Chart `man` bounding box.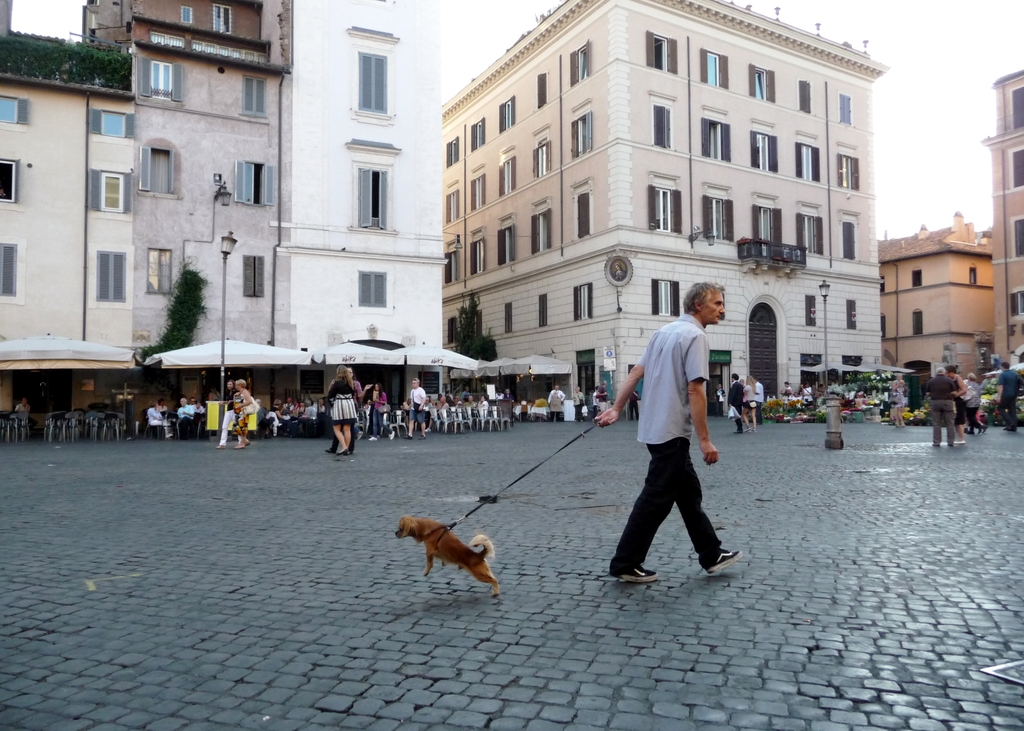
Charted: {"x1": 963, "y1": 371, "x2": 987, "y2": 434}.
